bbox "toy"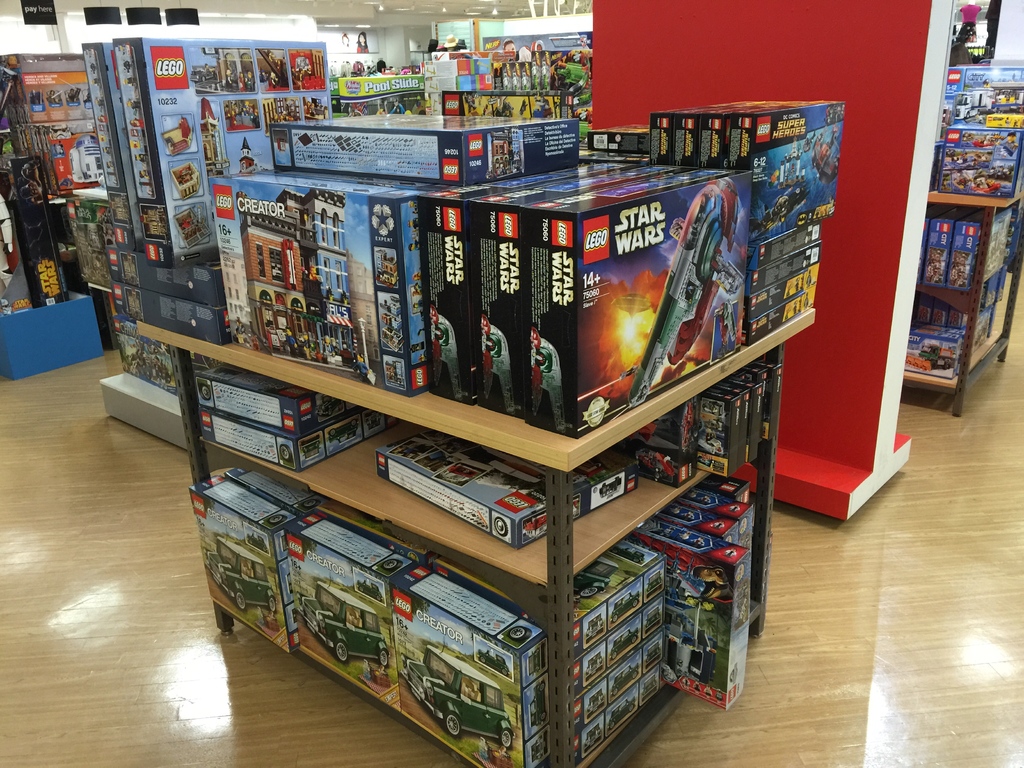
388,98,404,115
